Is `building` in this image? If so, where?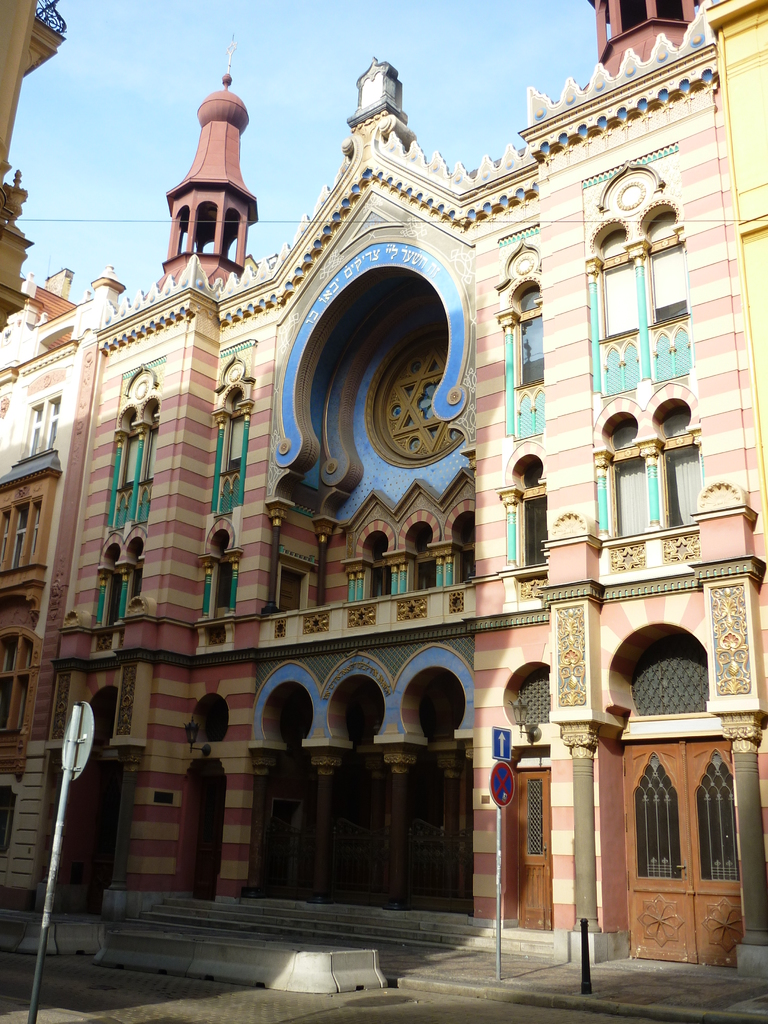
Yes, at select_region(0, 0, 767, 987).
